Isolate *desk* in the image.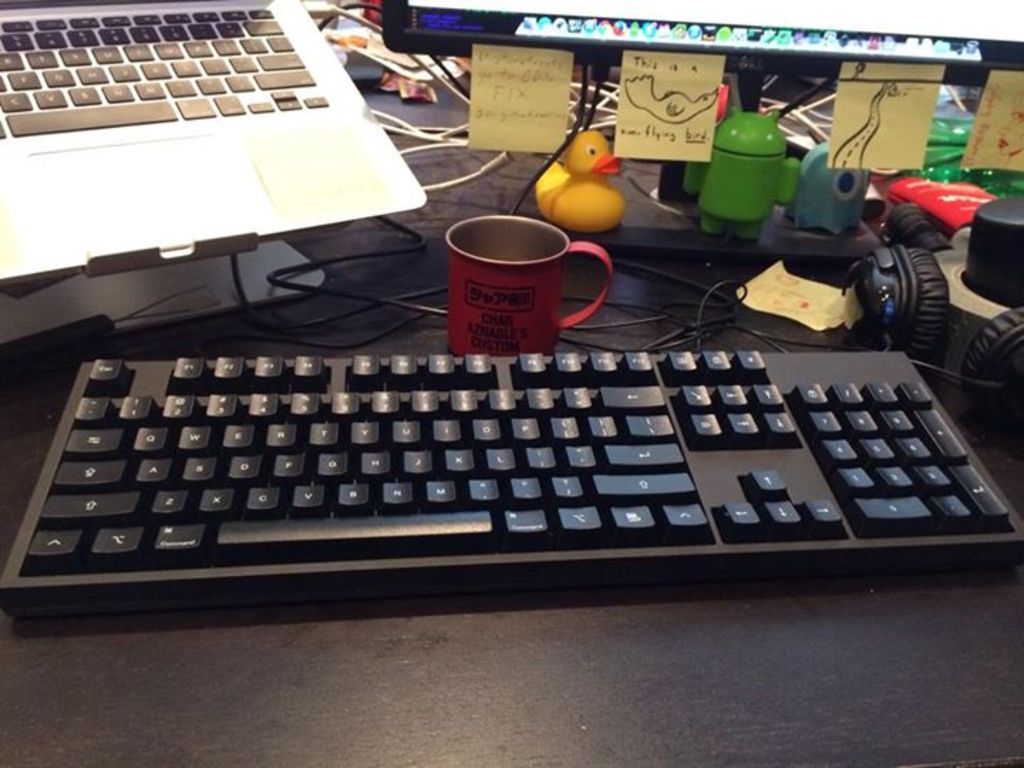
Isolated region: 4/137/1018/764.
